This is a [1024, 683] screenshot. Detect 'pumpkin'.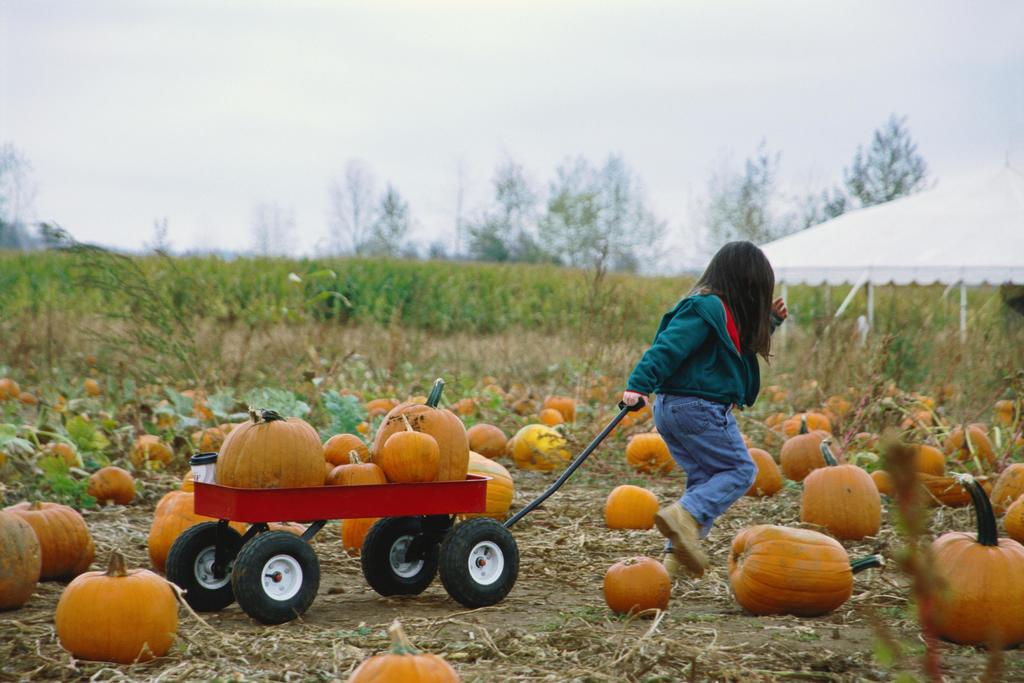
region(319, 427, 376, 467).
